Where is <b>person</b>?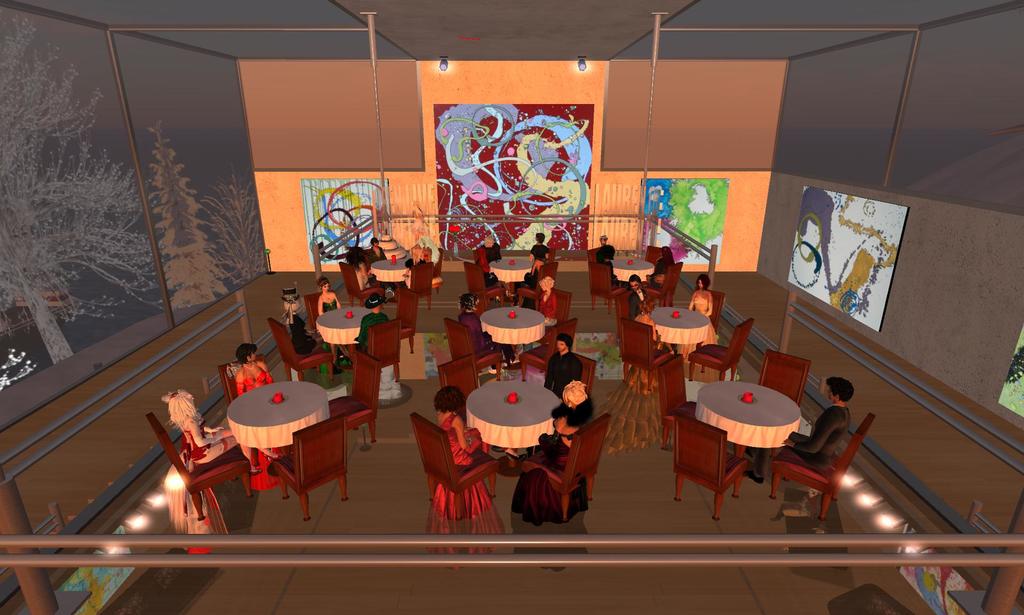
823/368/873/507.
